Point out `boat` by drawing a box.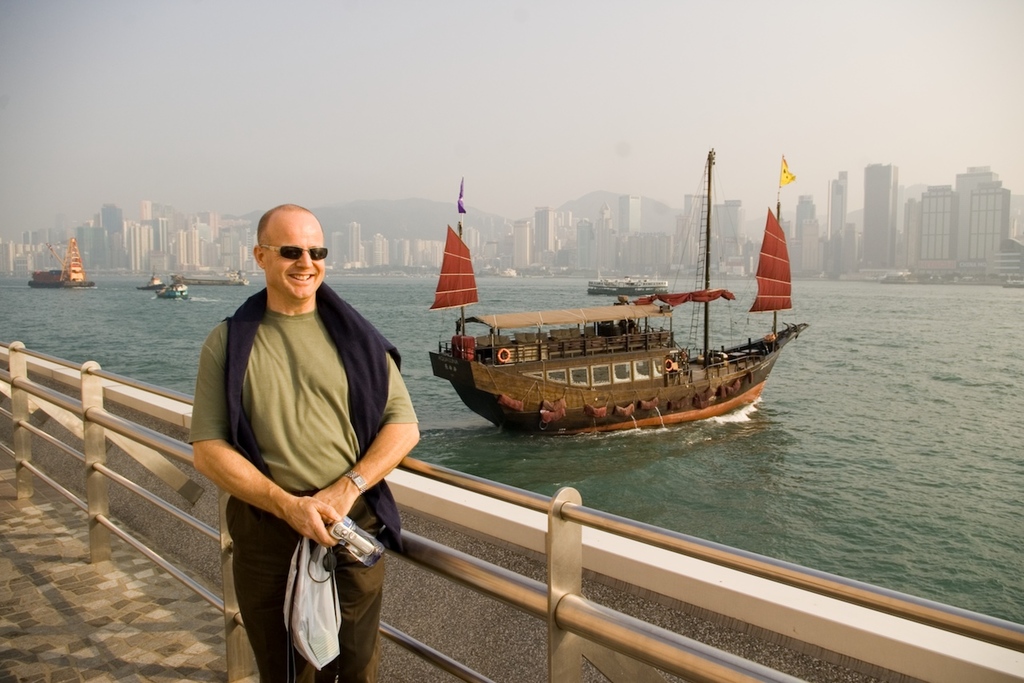
x1=582, y1=277, x2=670, y2=295.
